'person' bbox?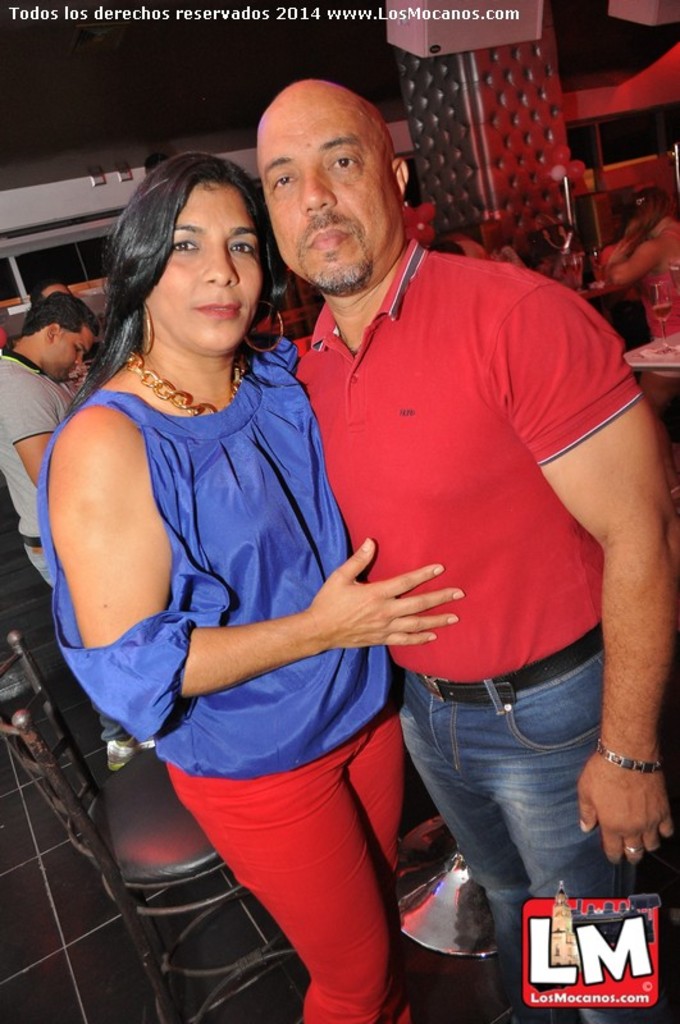
[left=263, top=79, right=679, bottom=1023]
